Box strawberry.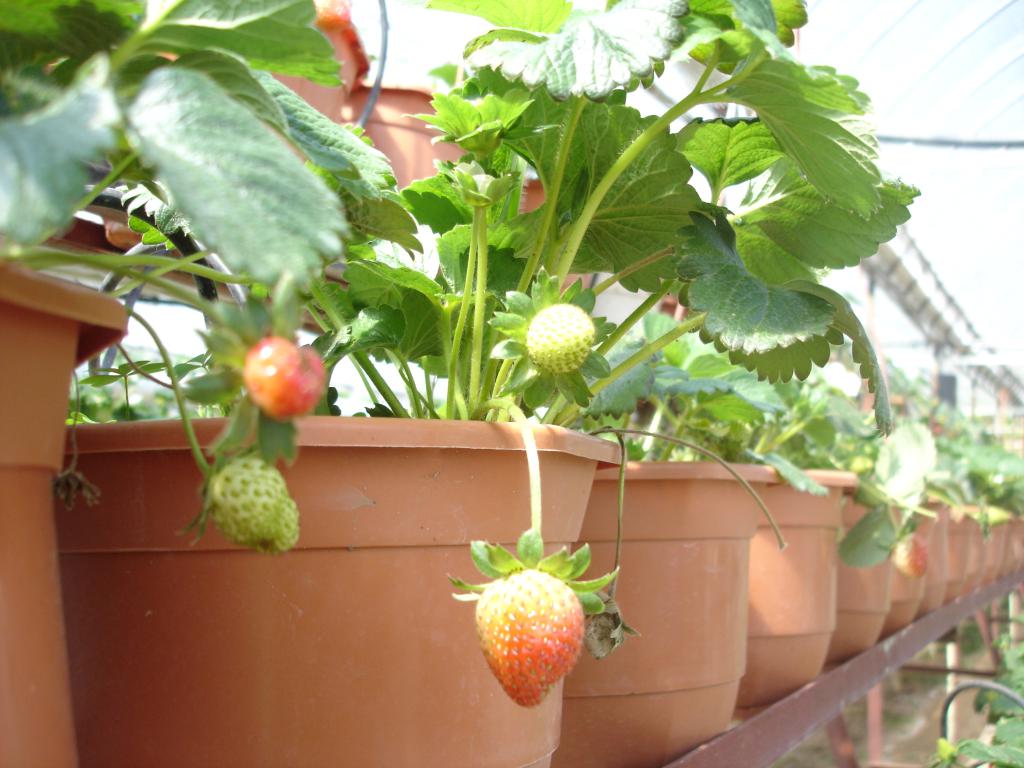
<region>529, 298, 597, 368</region>.
